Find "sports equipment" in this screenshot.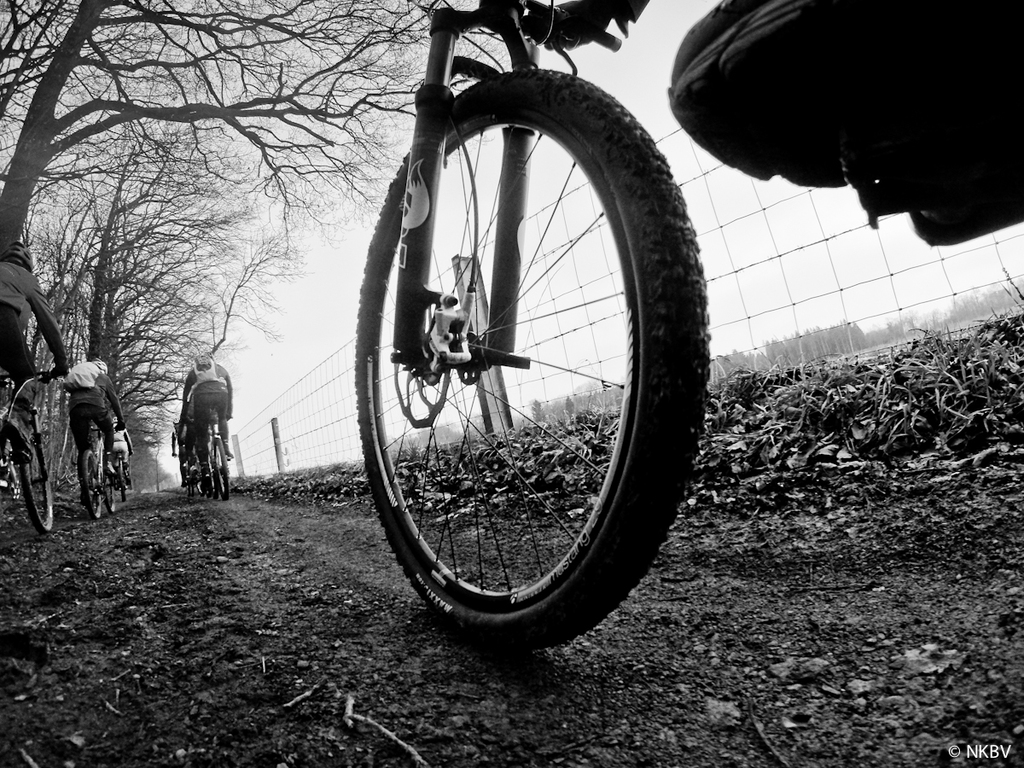
The bounding box for "sports equipment" is 111:441:132:497.
